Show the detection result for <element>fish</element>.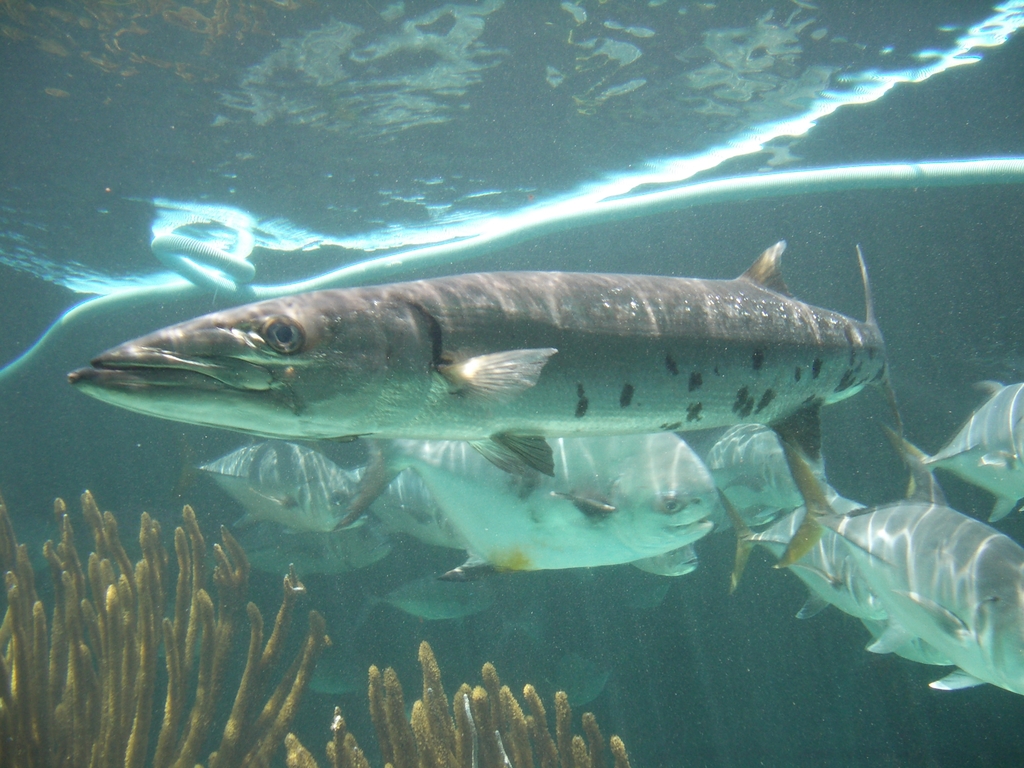
region(358, 569, 518, 620).
